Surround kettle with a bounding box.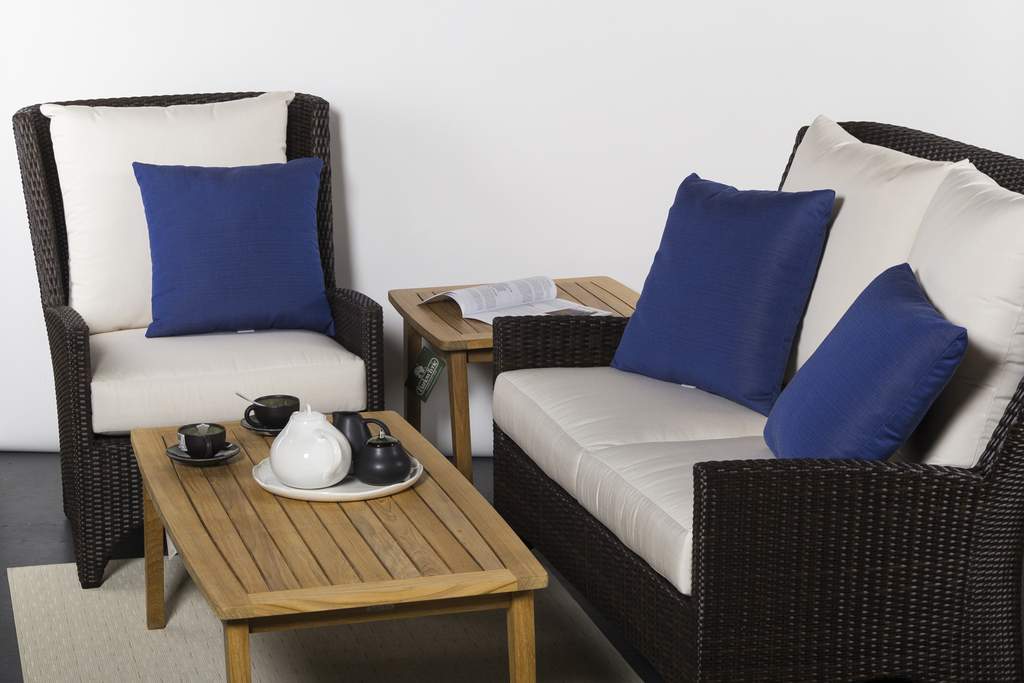
crop(268, 399, 355, 489).
